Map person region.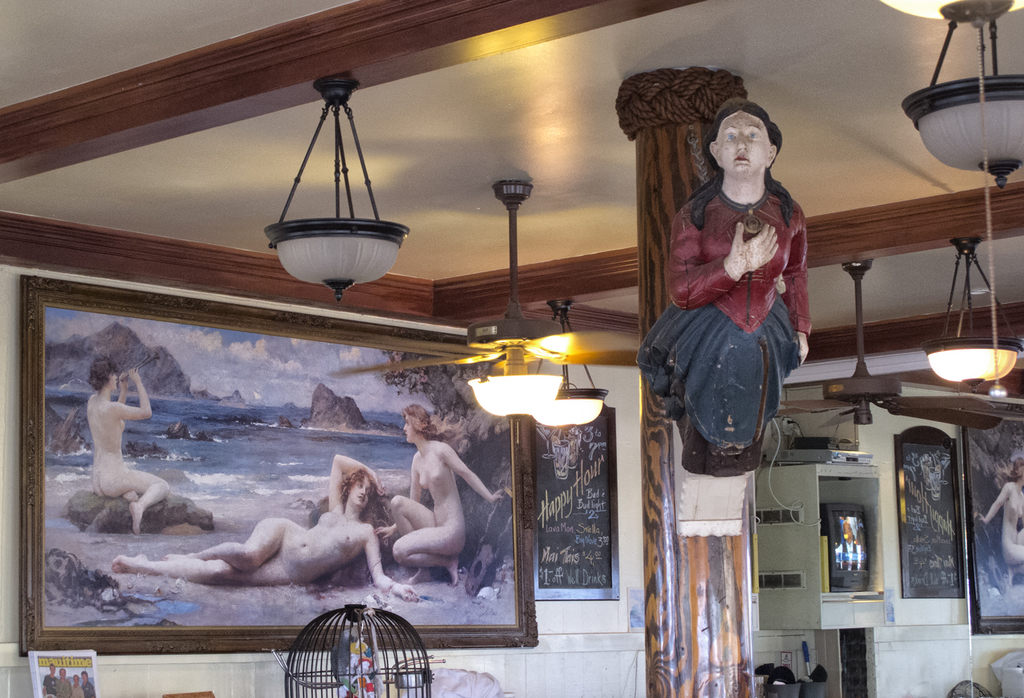
Mapped to (left=636, top=96, right=811, bottom=454).
